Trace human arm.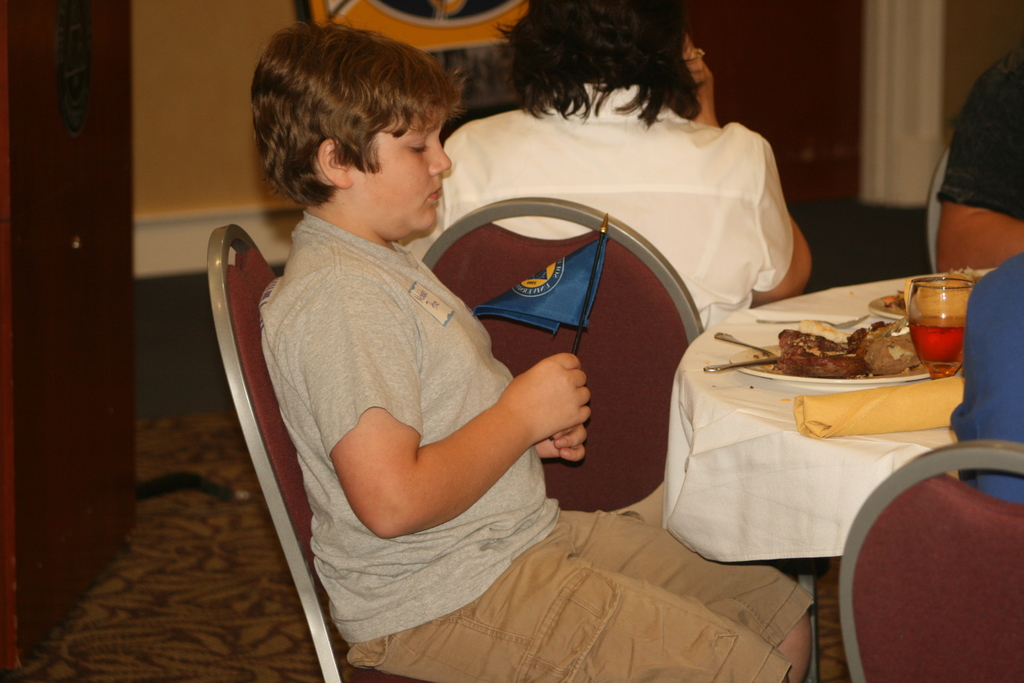
Traced to x1=522, y1=424, x2=585, y2=466.
